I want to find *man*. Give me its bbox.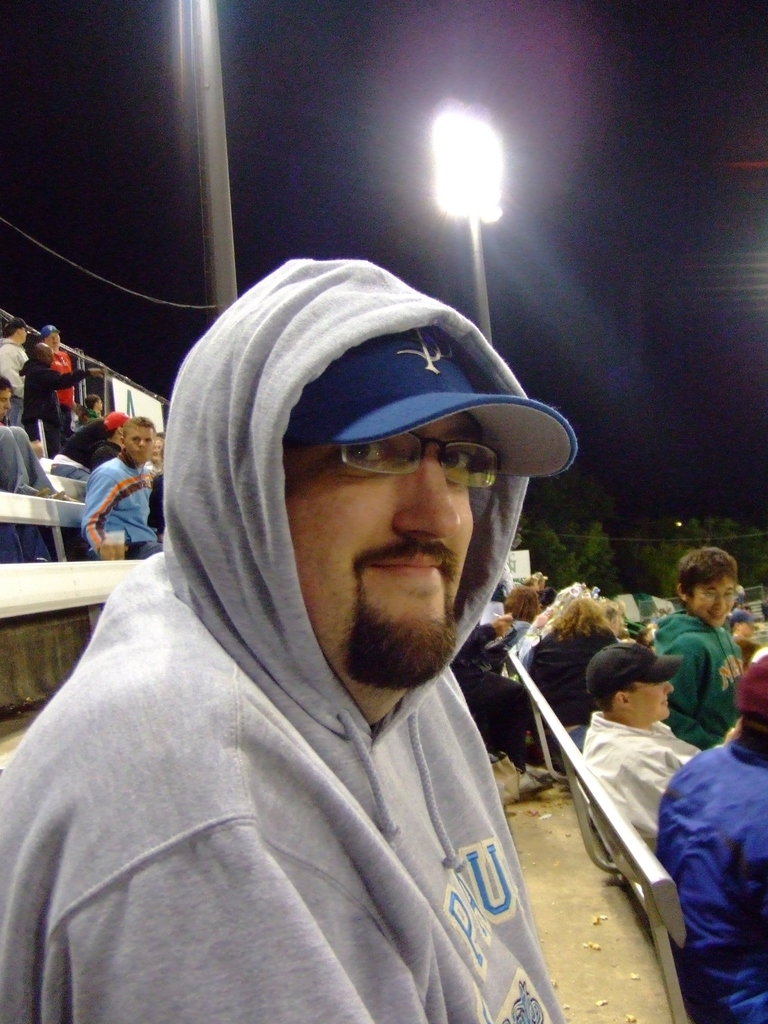
left=576, top=643, right=705, bottom=838.
